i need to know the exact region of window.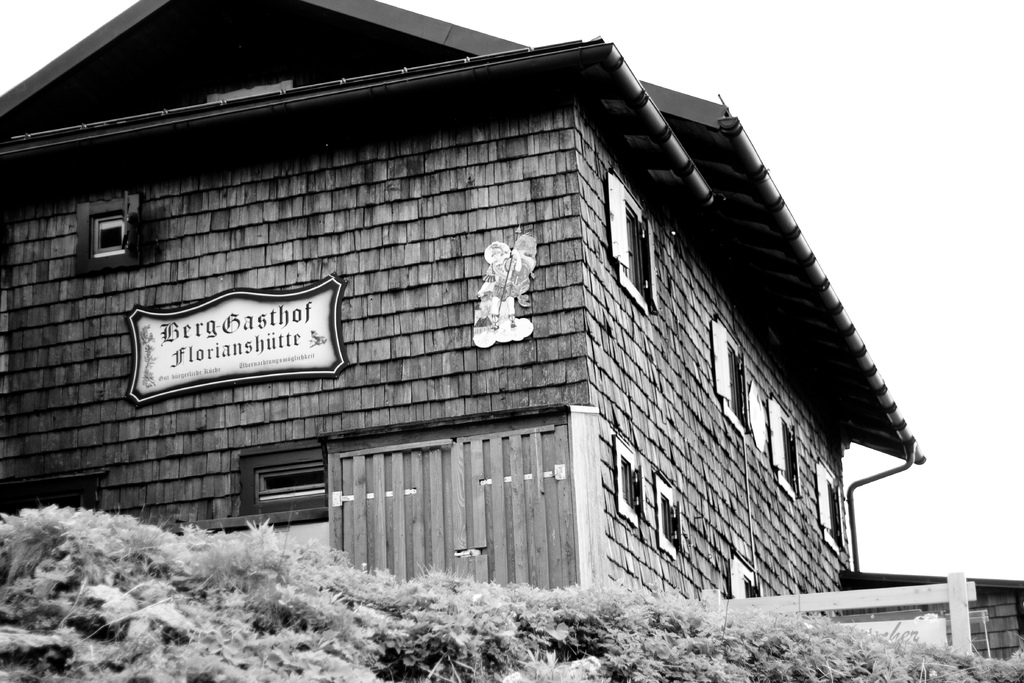
Region: (72,194,140,273).
